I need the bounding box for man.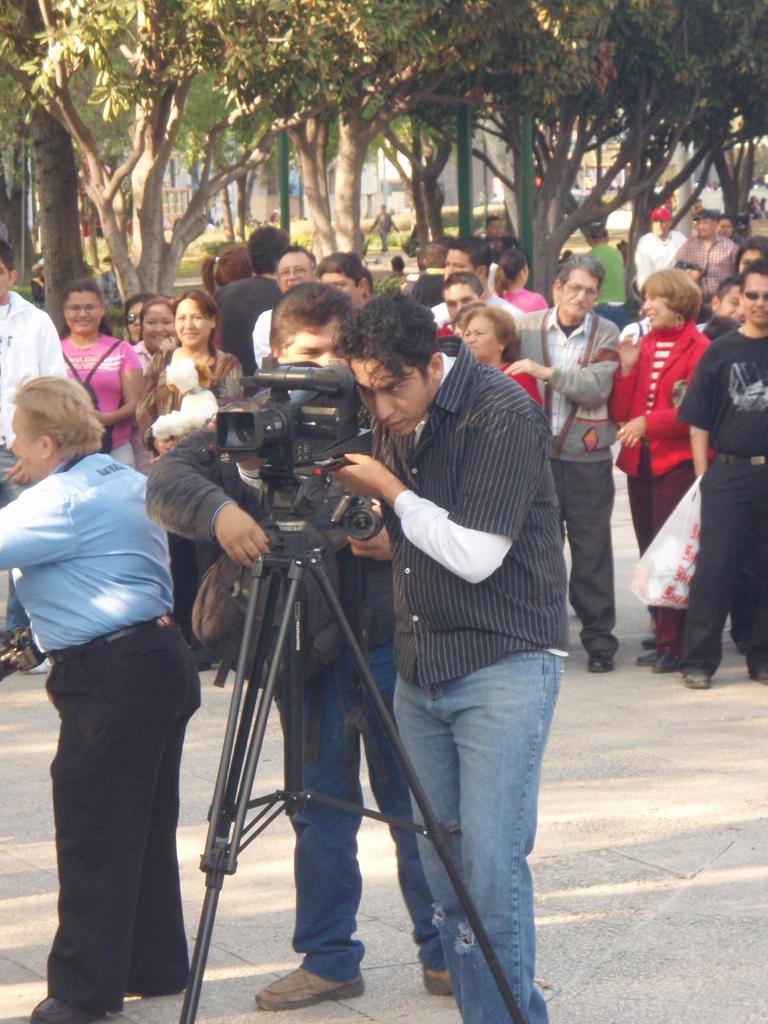
Here it is: 441:266:492:321.
